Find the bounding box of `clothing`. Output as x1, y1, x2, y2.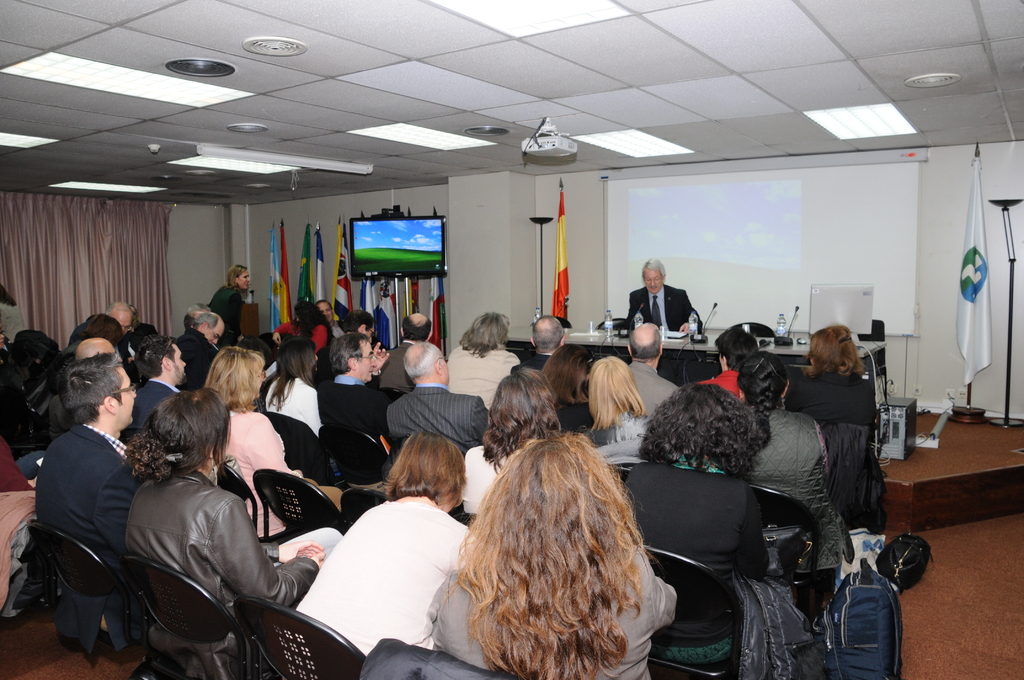
626, 454, 772, 663.
